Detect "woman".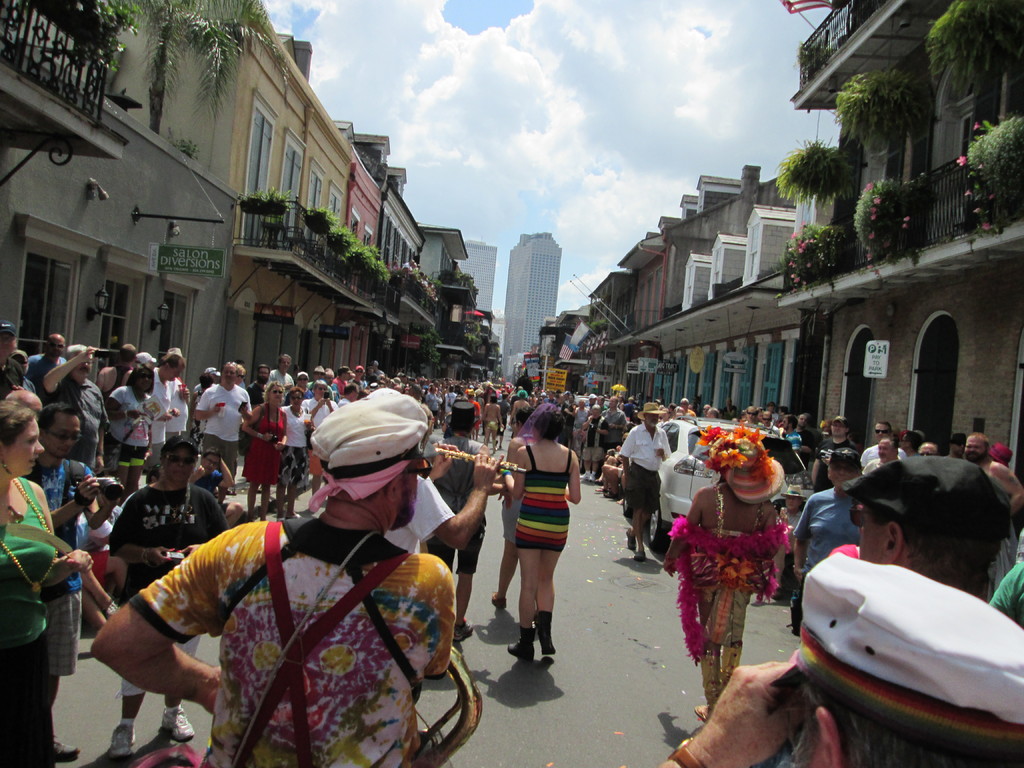
Detected at l=426, t=385, r=442, b=420.
